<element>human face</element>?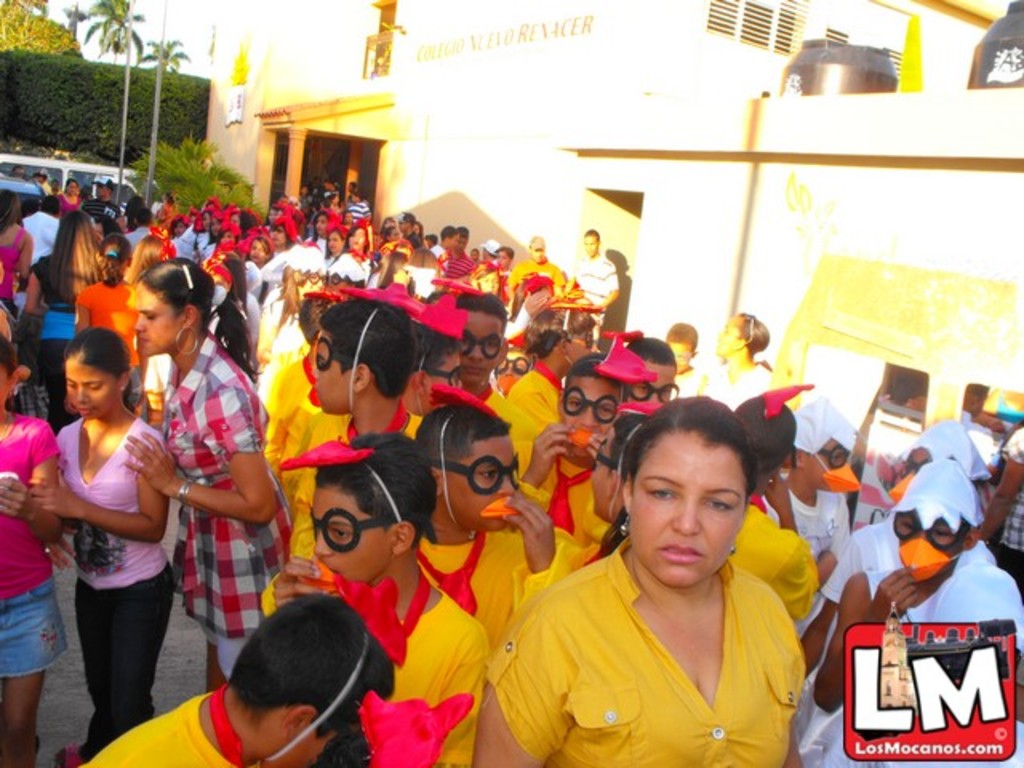
locate(314, 328, 347, 410)
